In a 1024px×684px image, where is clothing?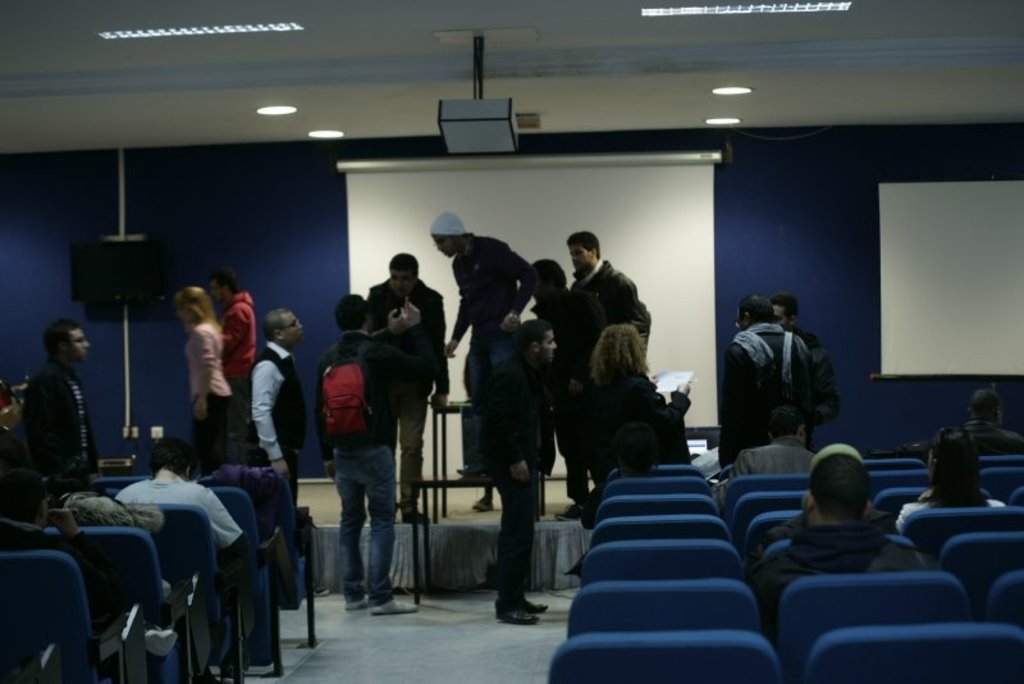
bbox(113, 474, 239, 544).
